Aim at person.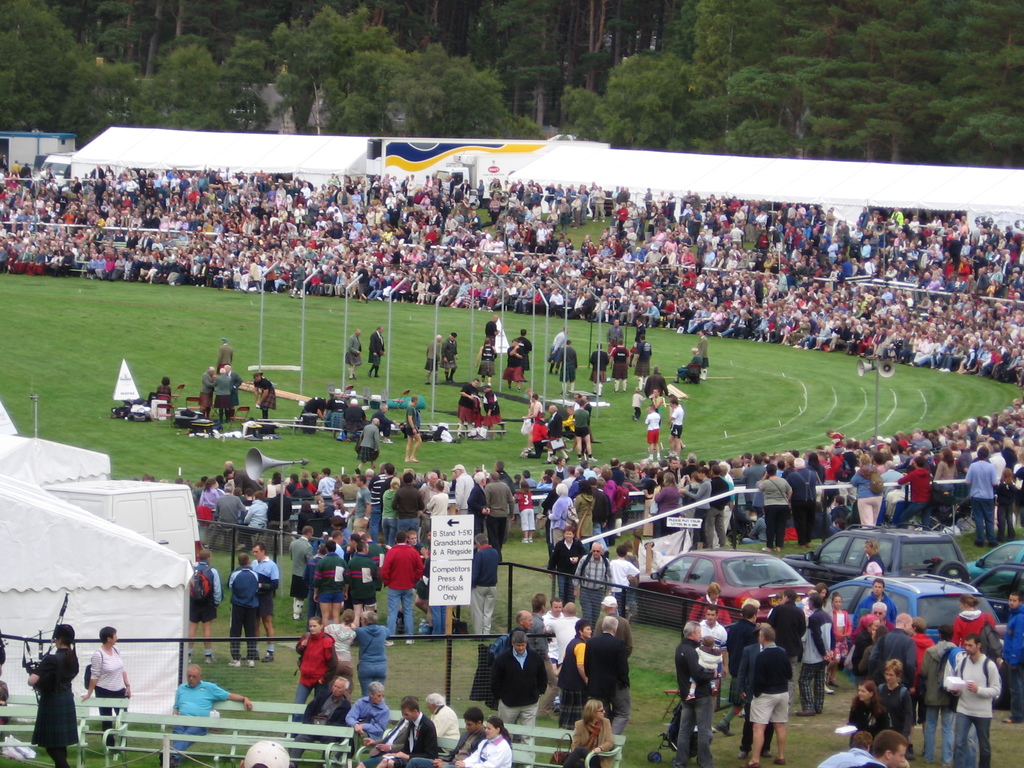
Aimed at box=[609, 459, 623, 483].
